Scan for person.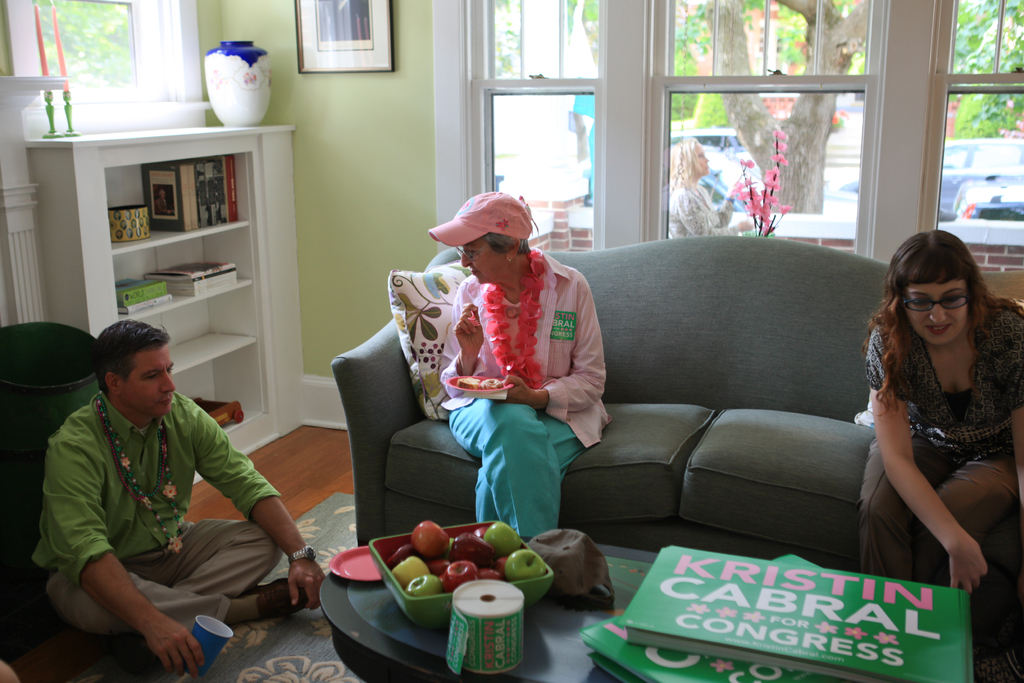
Scan result: crop(33, 315, 332, 678).
